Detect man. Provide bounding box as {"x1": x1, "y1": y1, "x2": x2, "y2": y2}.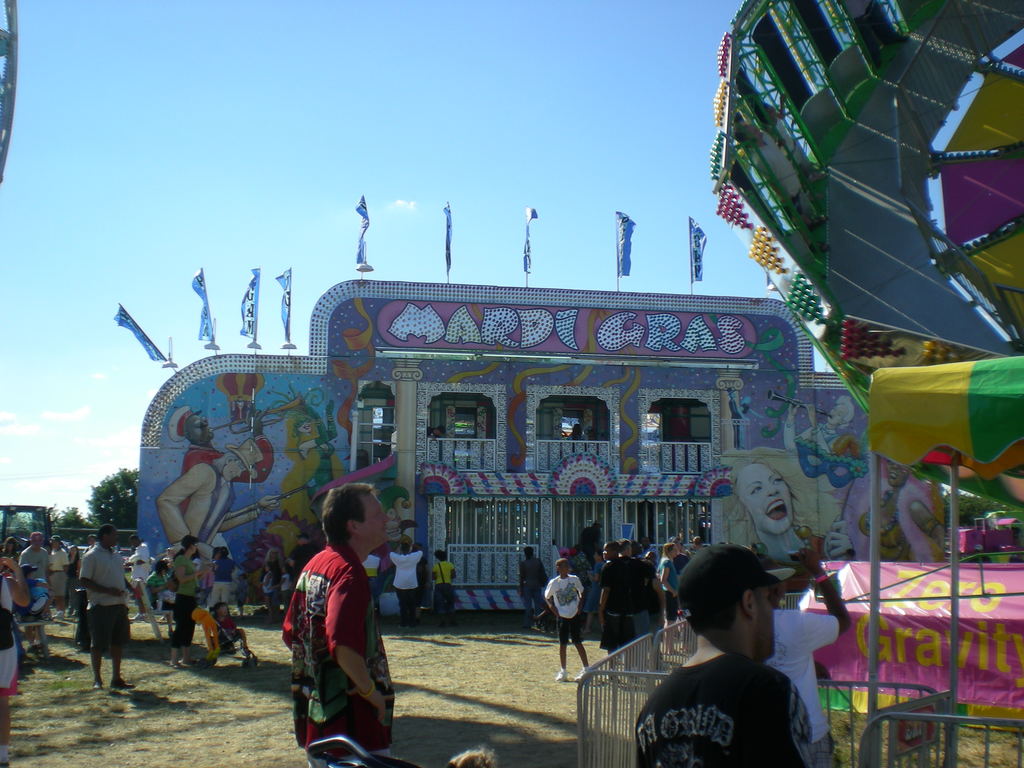
{"x1": 753, "y1": 547, "x2": 854, "y2": 767}.
